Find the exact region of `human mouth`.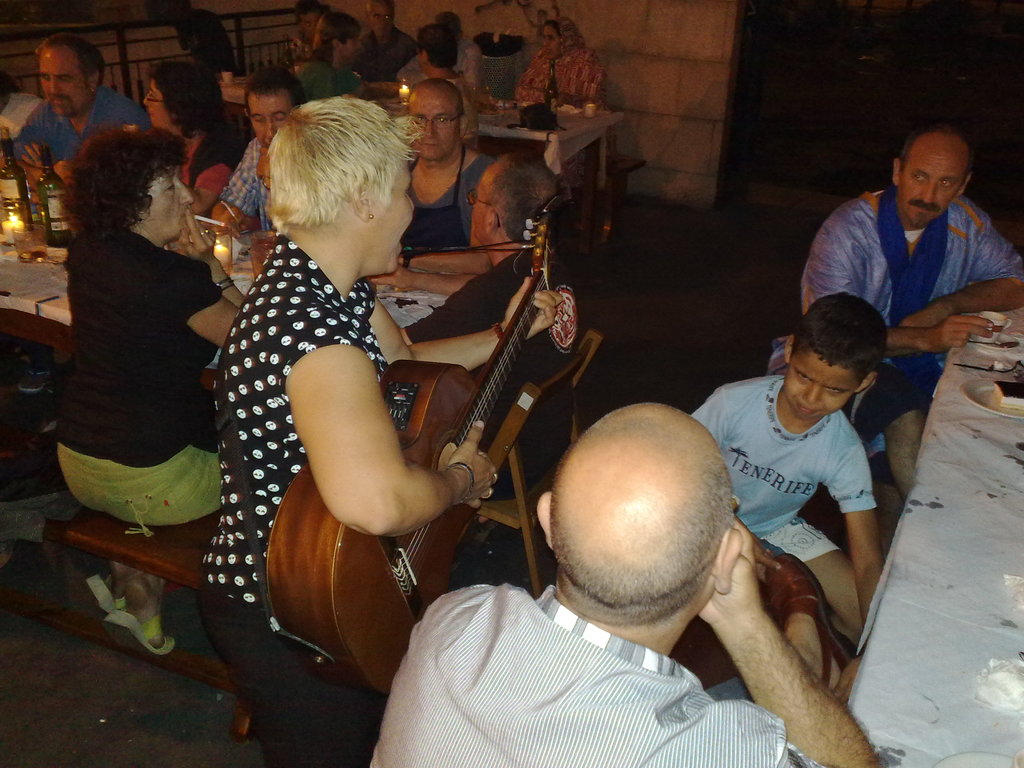
Exact region: 419,139,442,150.
